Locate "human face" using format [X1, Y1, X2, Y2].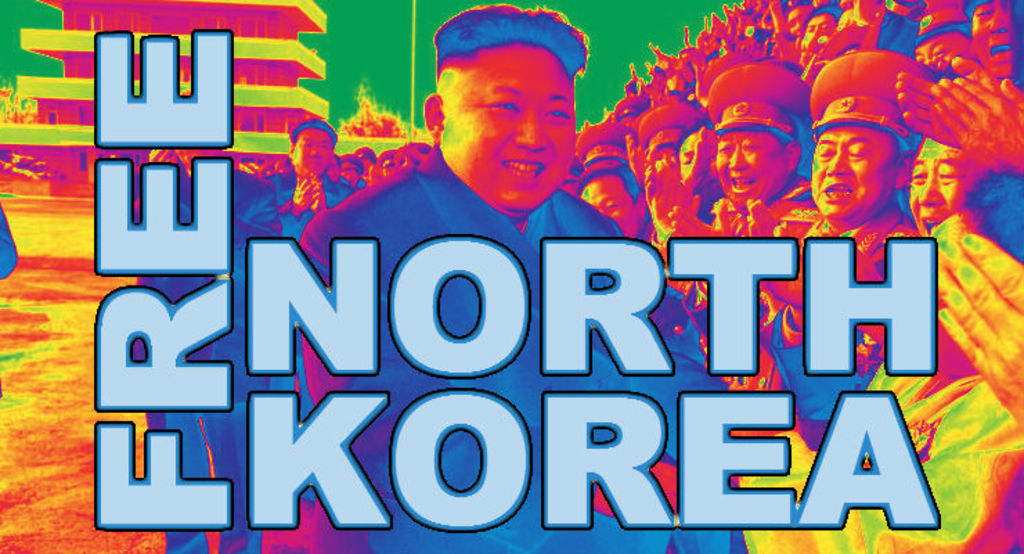
[435, 44, 573, 212].
